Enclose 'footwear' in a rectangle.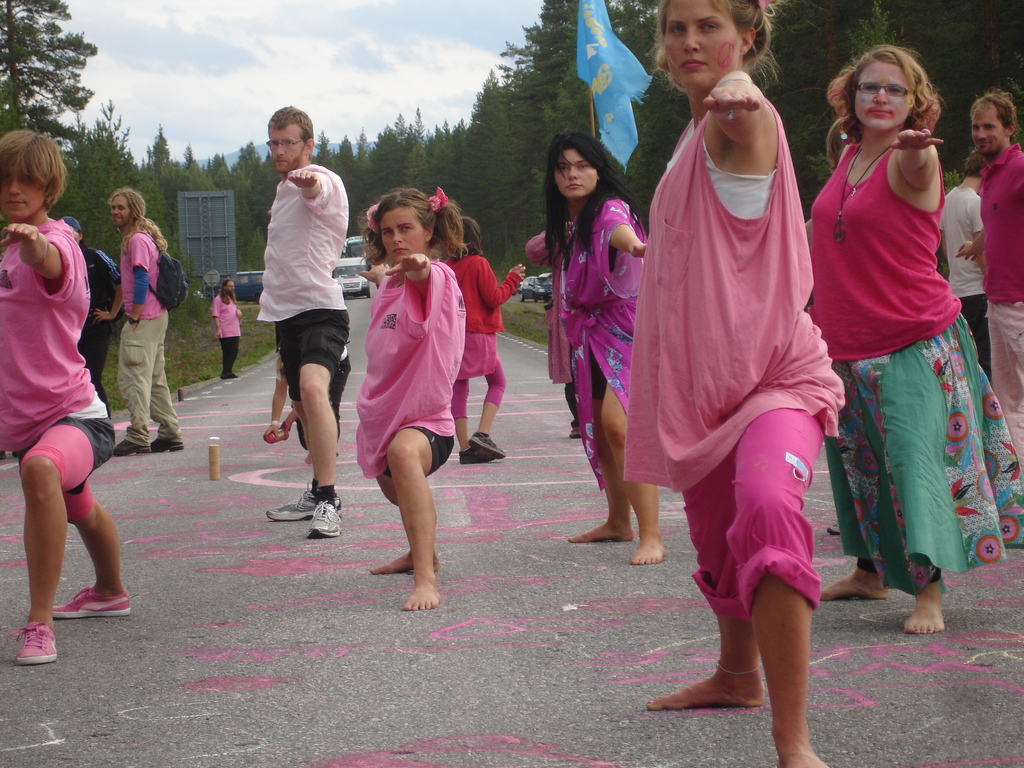
[x1=469, y1=430, x2=504, y2=461].
